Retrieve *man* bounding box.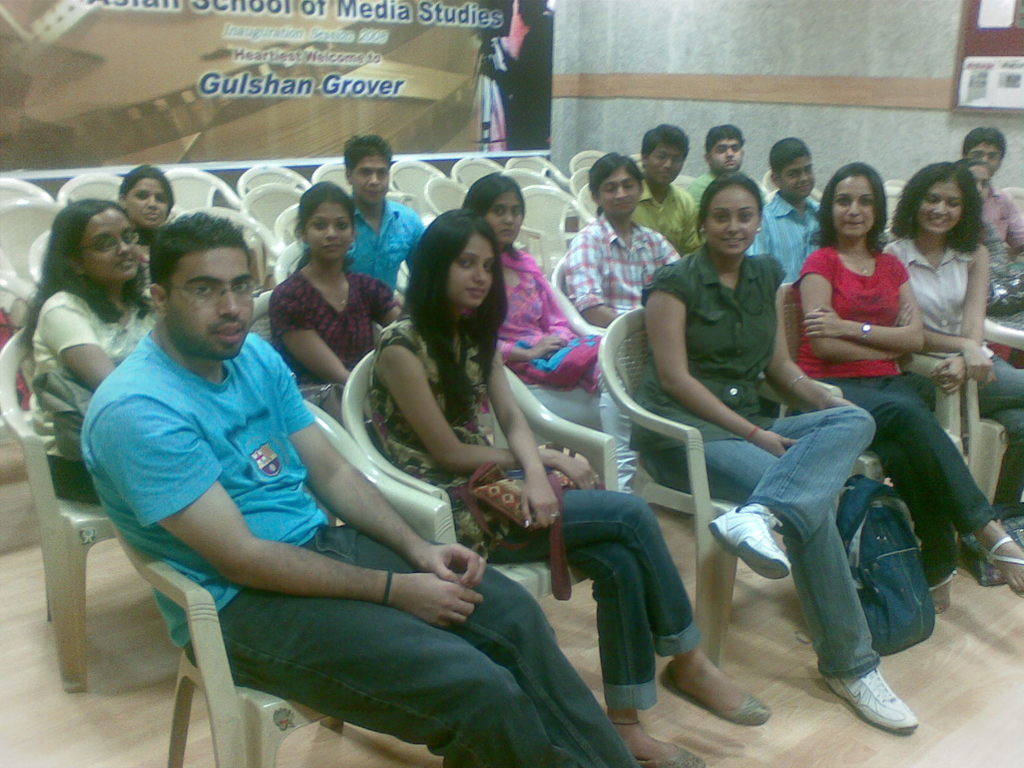
Bounding box: [left=67, top=202, right=442, bottom=748].
